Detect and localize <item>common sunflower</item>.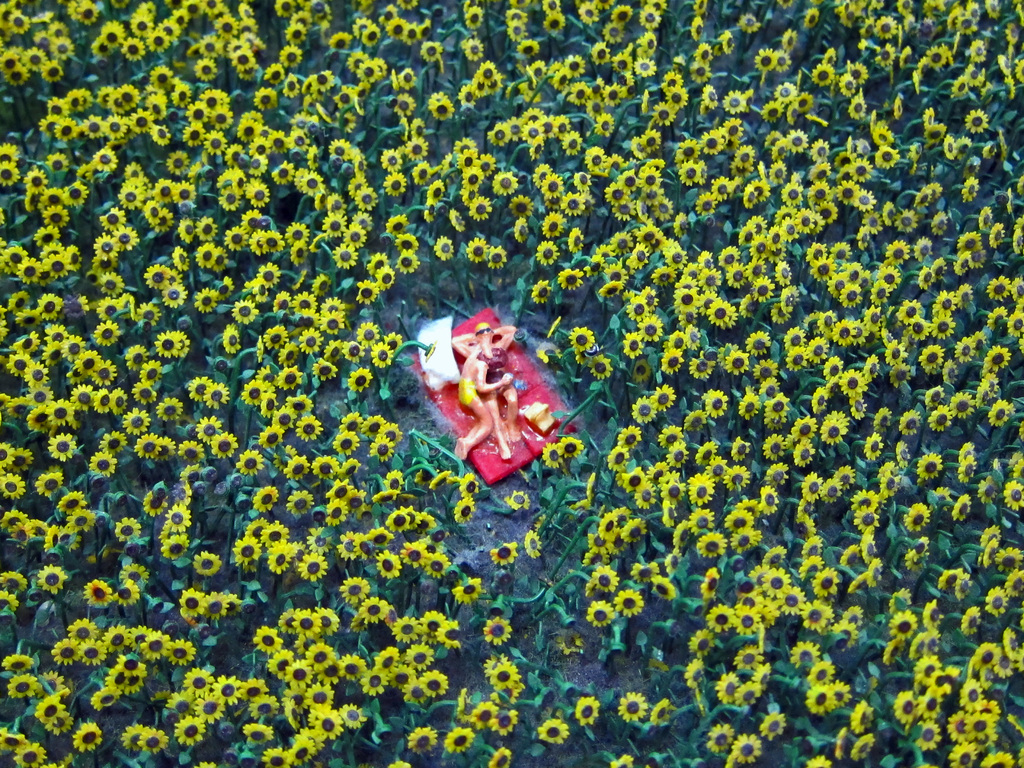
Localized at (489, 667, 518, 687).
